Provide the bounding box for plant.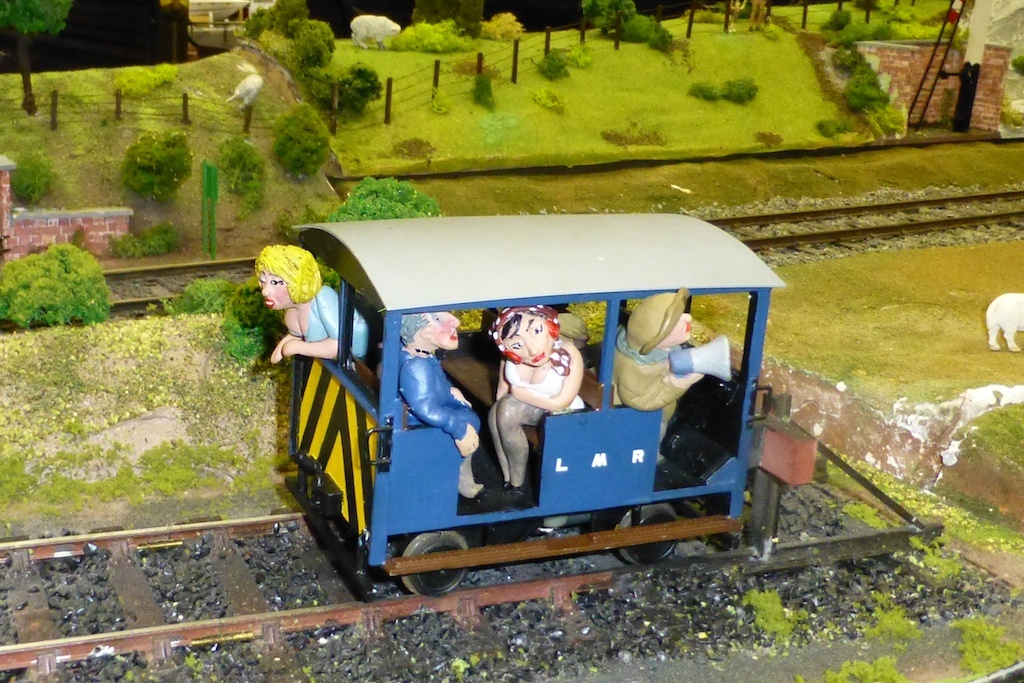
x1=291, y1=16, x2=336, y2=70.
